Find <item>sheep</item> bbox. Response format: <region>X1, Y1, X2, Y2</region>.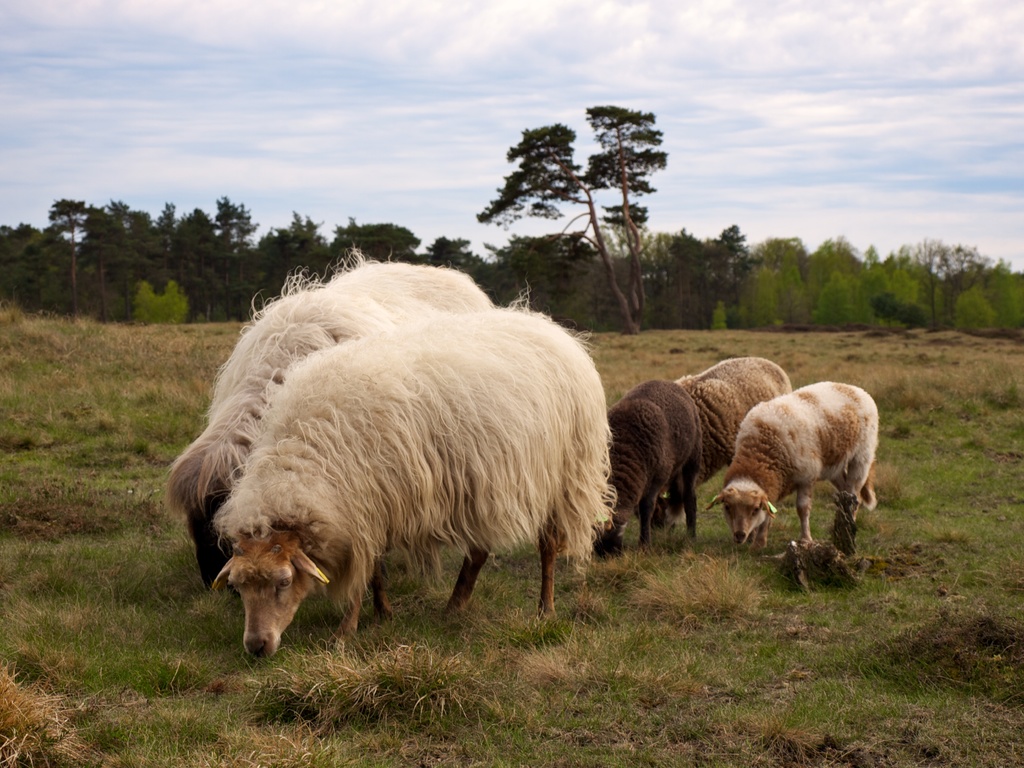
<region>203, 284, 618, 663</region>.
